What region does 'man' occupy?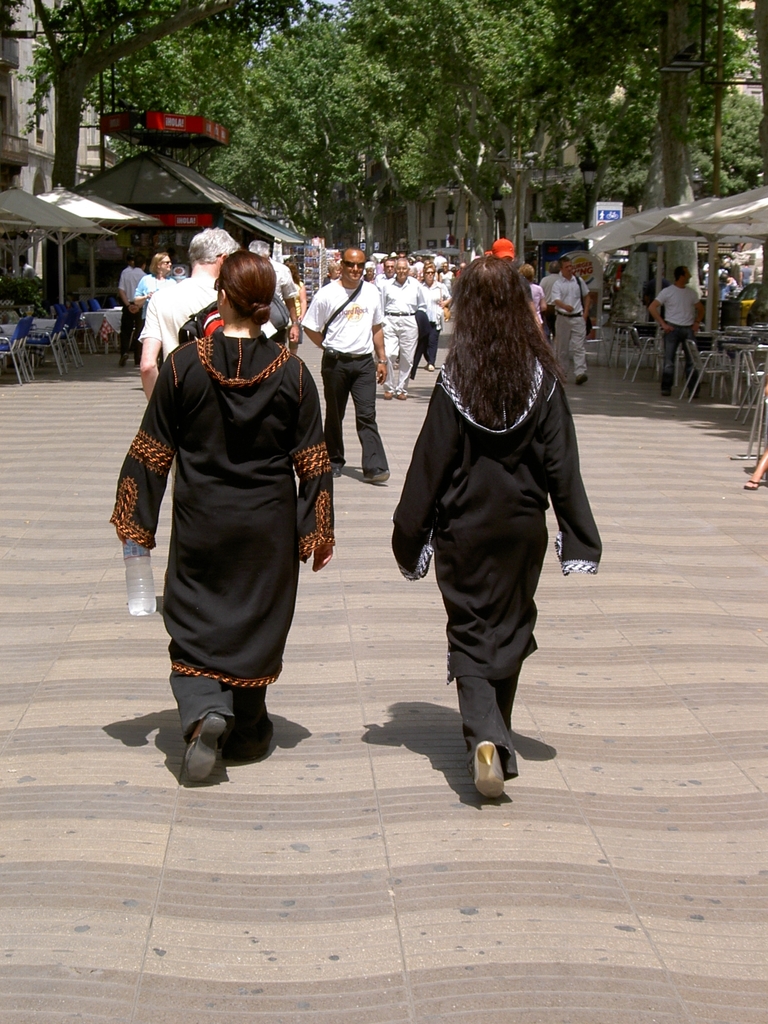
538,260,562,342.
